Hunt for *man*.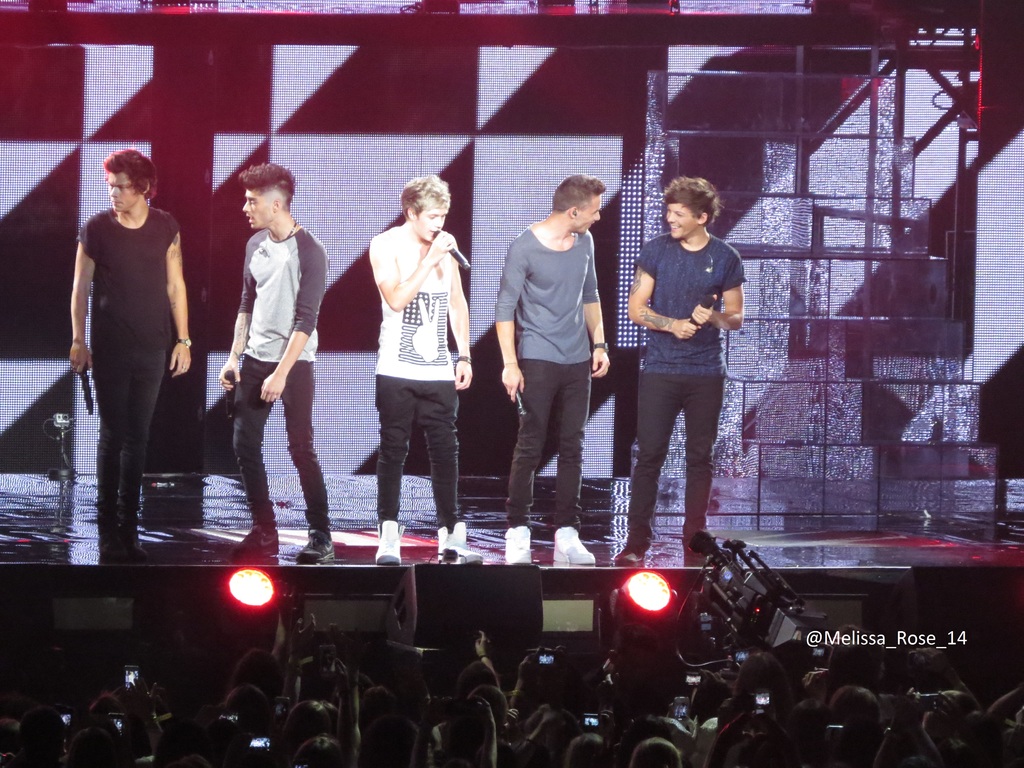
Hunted down at detection(216, 160, 337, 564).
